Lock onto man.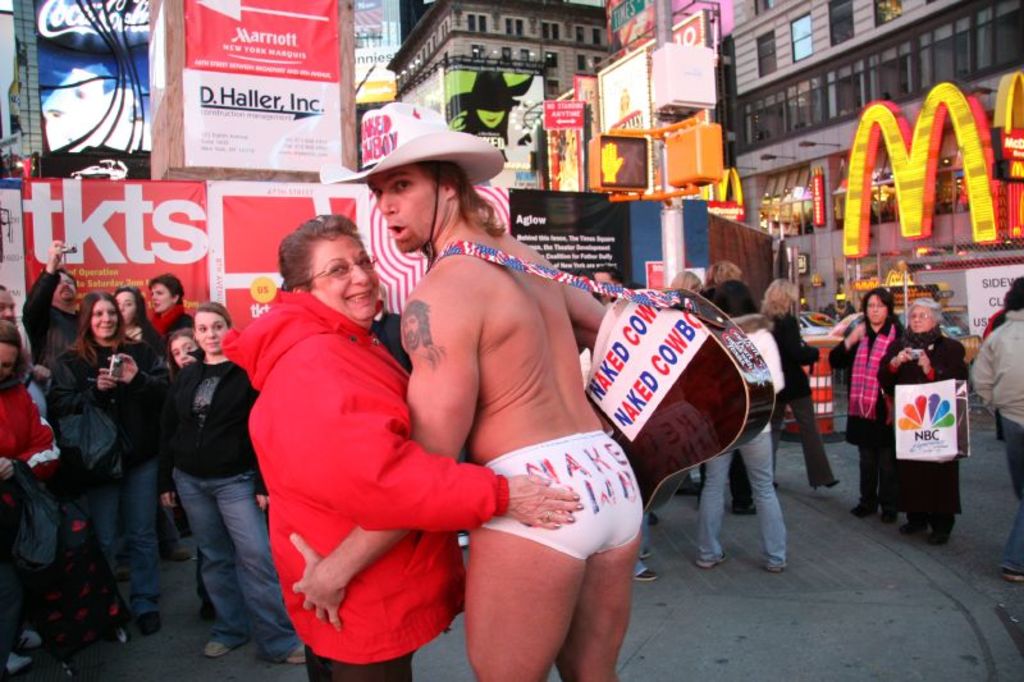
Locked: bbox=(242, 152, 579, 662).
